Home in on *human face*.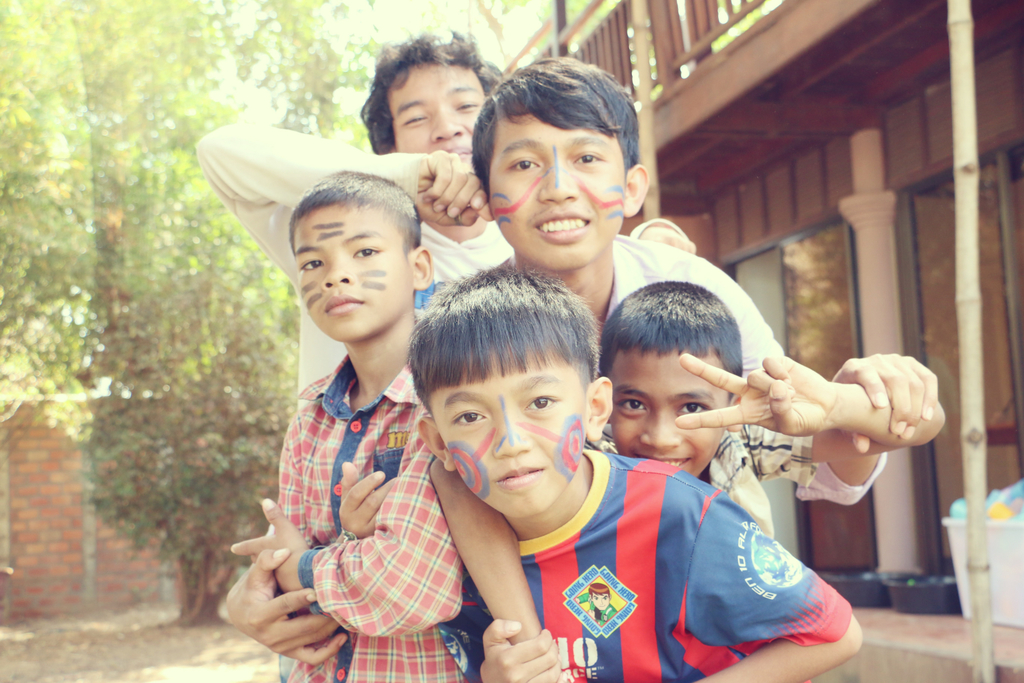
Homed in at [298,204,417,341].
